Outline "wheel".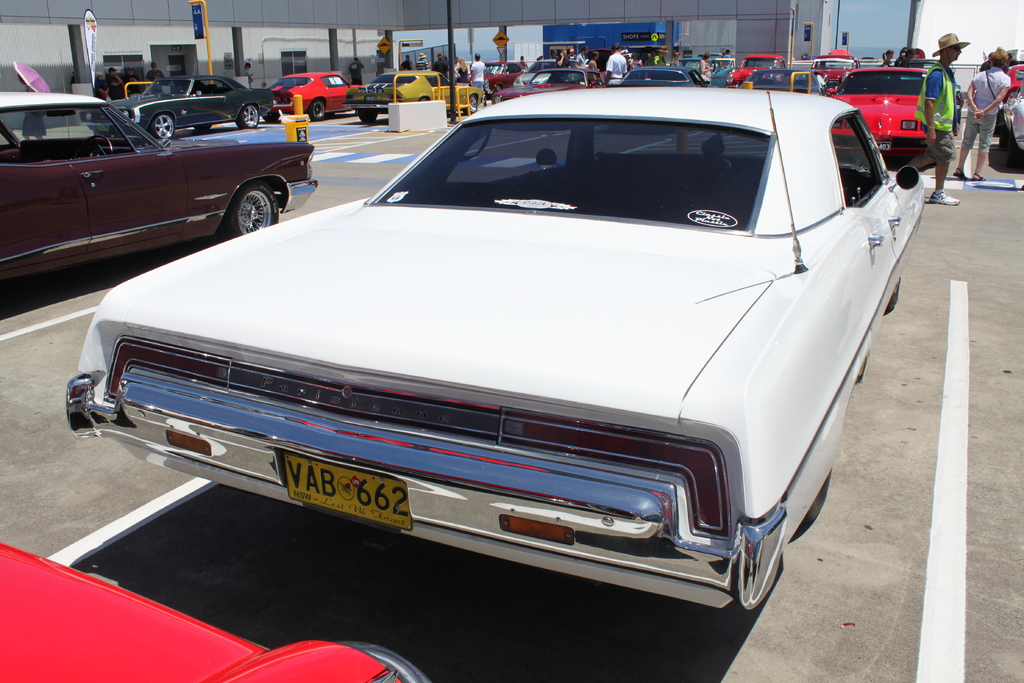
Outline: select_region(208, 167, 280, 236).
